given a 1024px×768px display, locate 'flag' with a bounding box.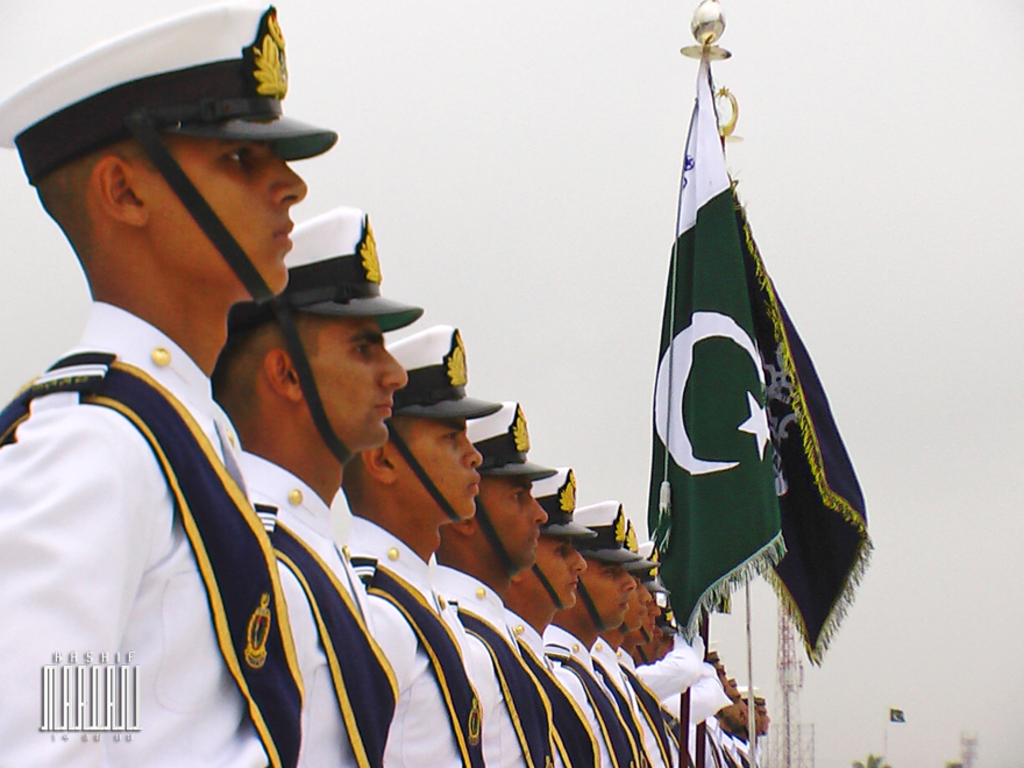
Located: <box>728,125,877,667</box>.
